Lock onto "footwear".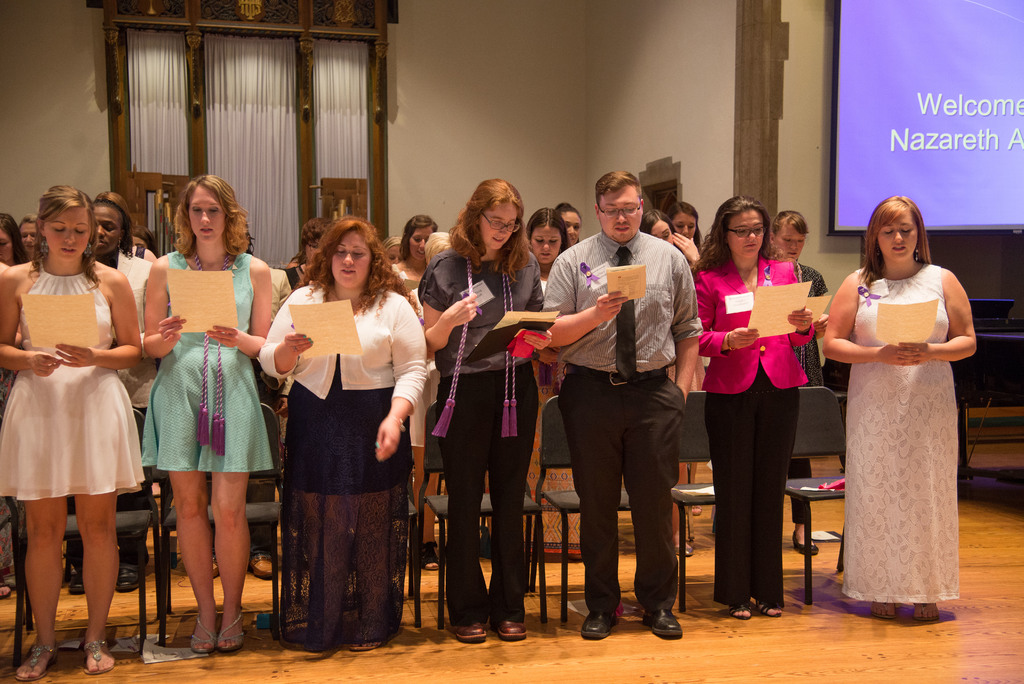
Locked: region(215, 614, 241, 654).
